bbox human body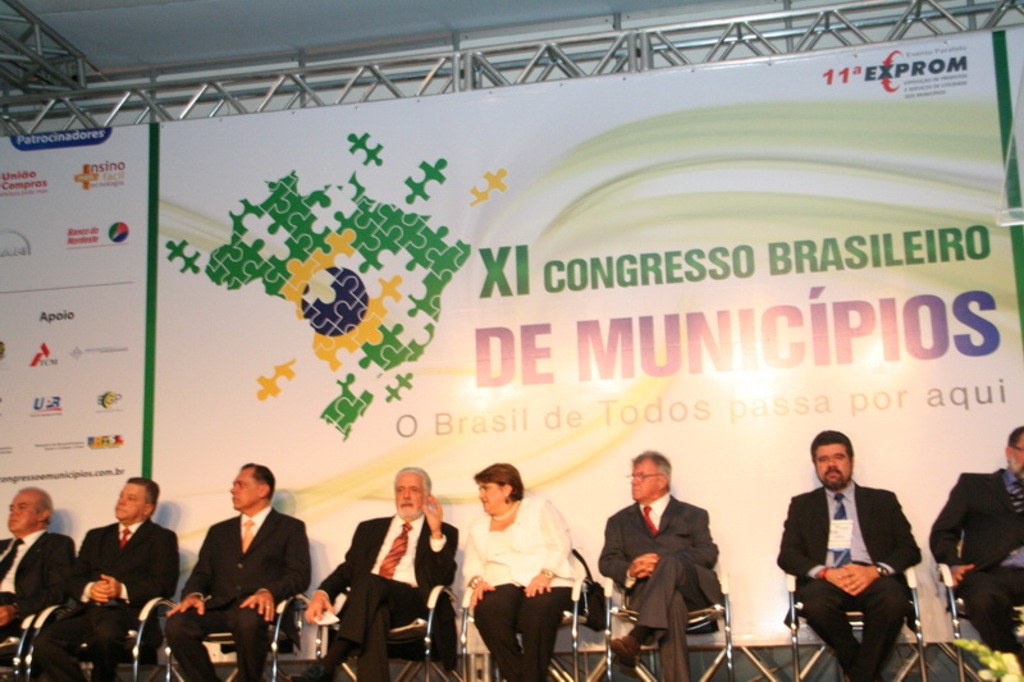
Rect(305, 457, 463, 681)
